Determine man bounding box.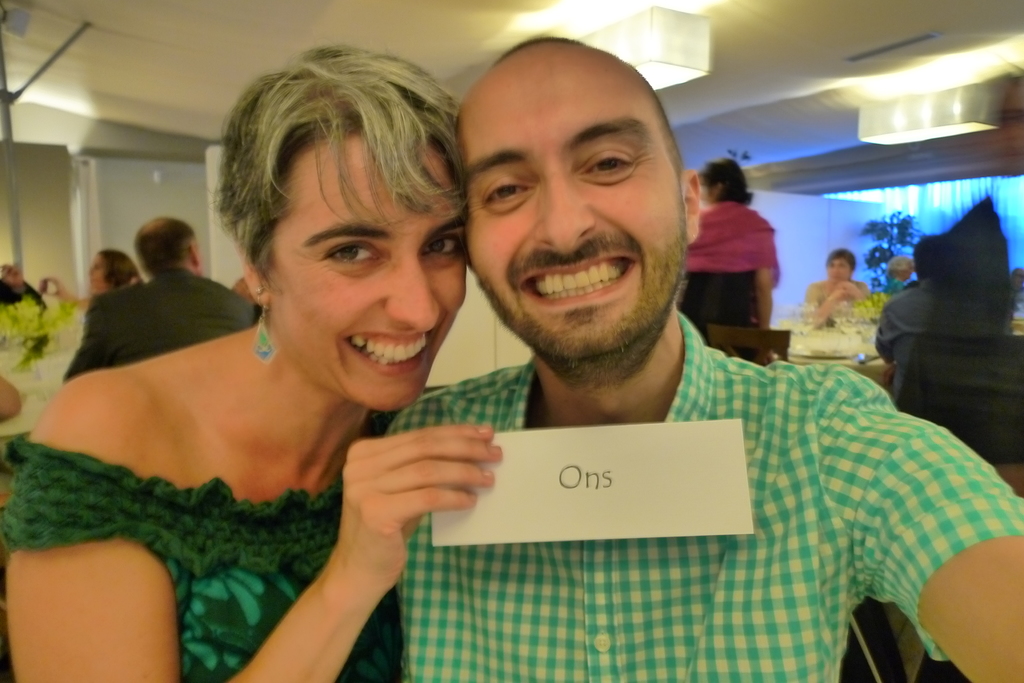
Determined: x1=388 y1=36 x2=1023 y2=682.
